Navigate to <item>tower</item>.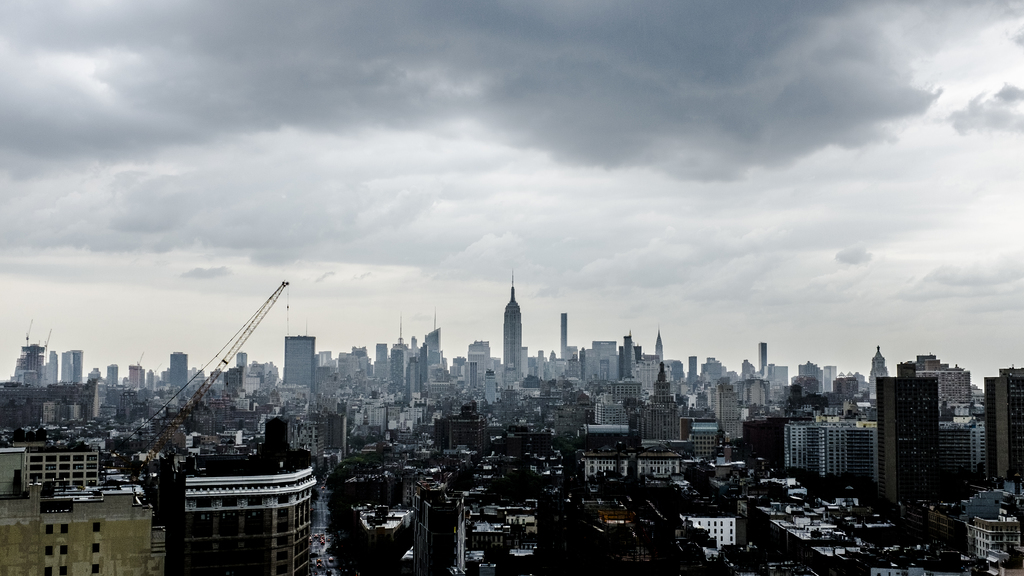
Navigation target: crop(824, 365, 841, 391).
